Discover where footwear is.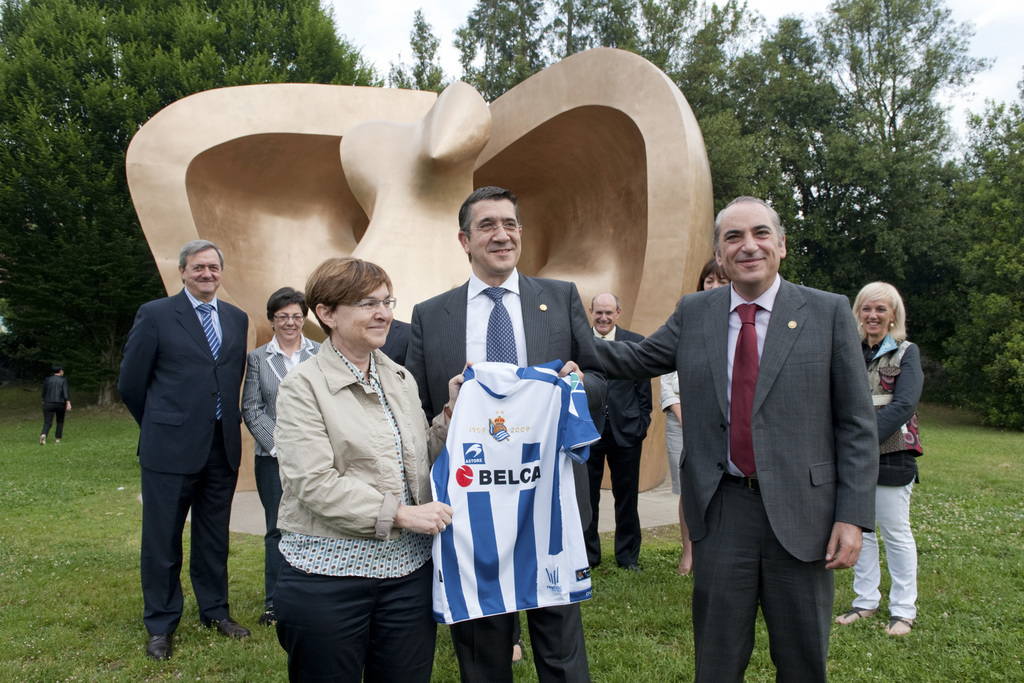
Discovered at [x1=882, y1=614, x2=920, y2=642].
